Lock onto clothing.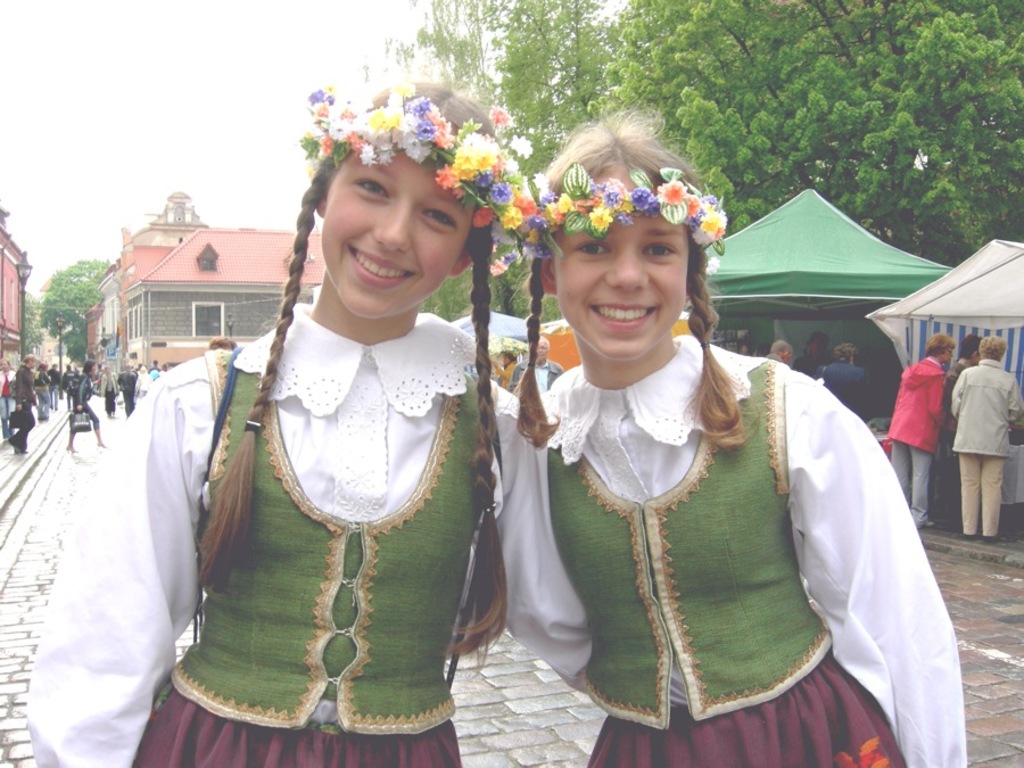
Locked: 510/357/563/395.
